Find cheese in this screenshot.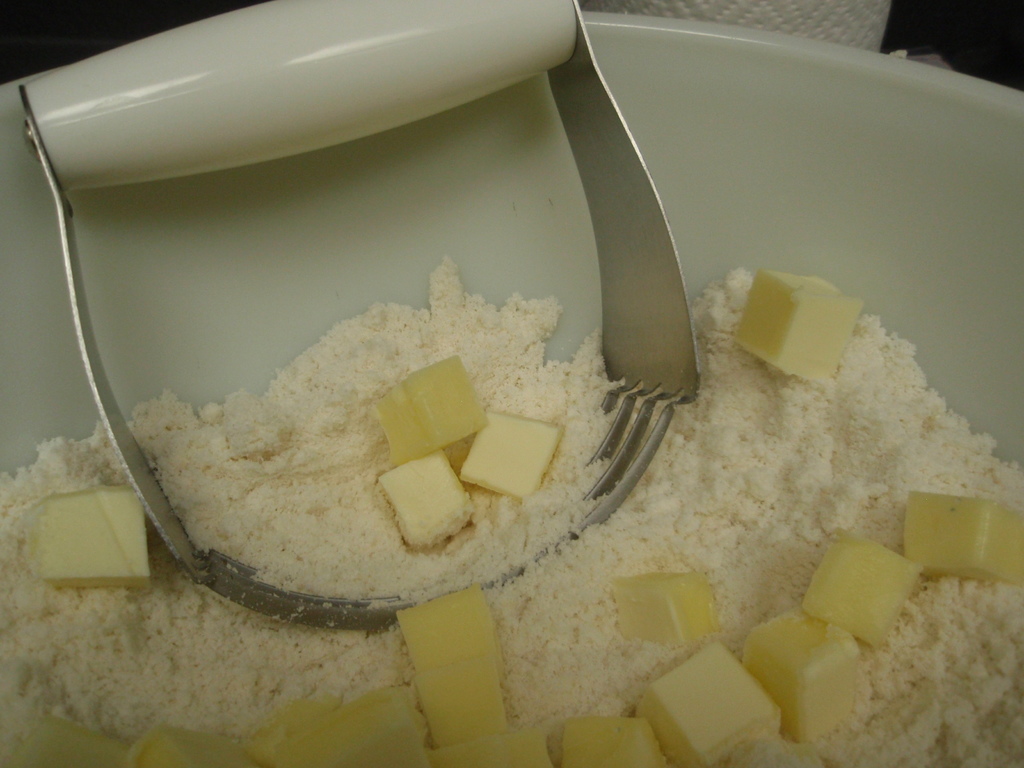
The bounding box for cheese is detection(456, 404, 562, 505).
